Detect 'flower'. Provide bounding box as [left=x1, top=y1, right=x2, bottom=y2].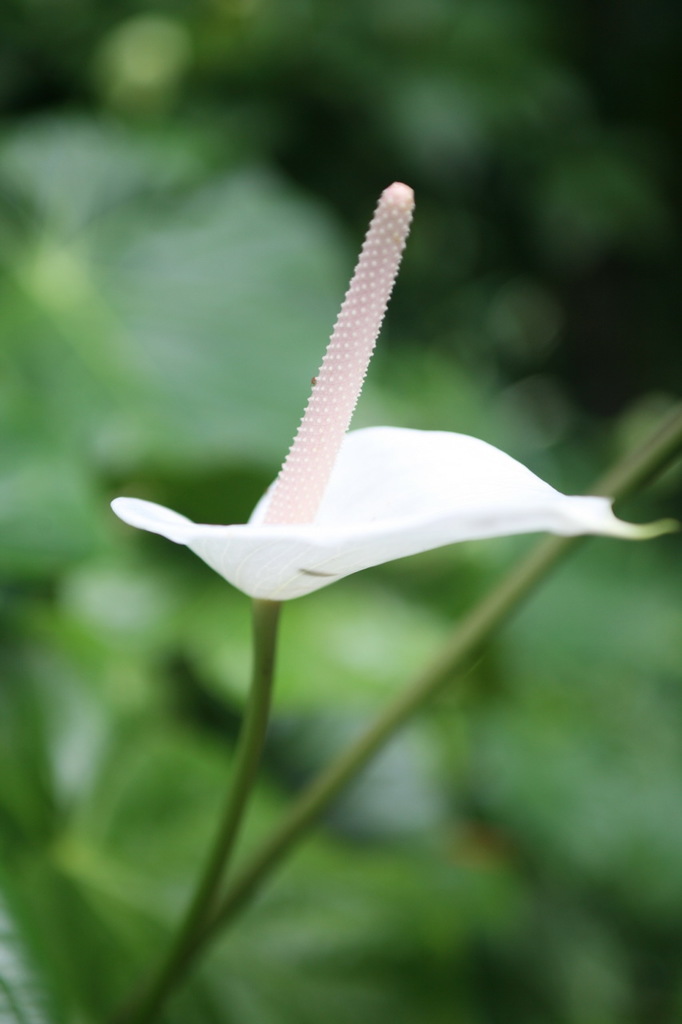
[left=96, top=160, right=654, bottom=608].
